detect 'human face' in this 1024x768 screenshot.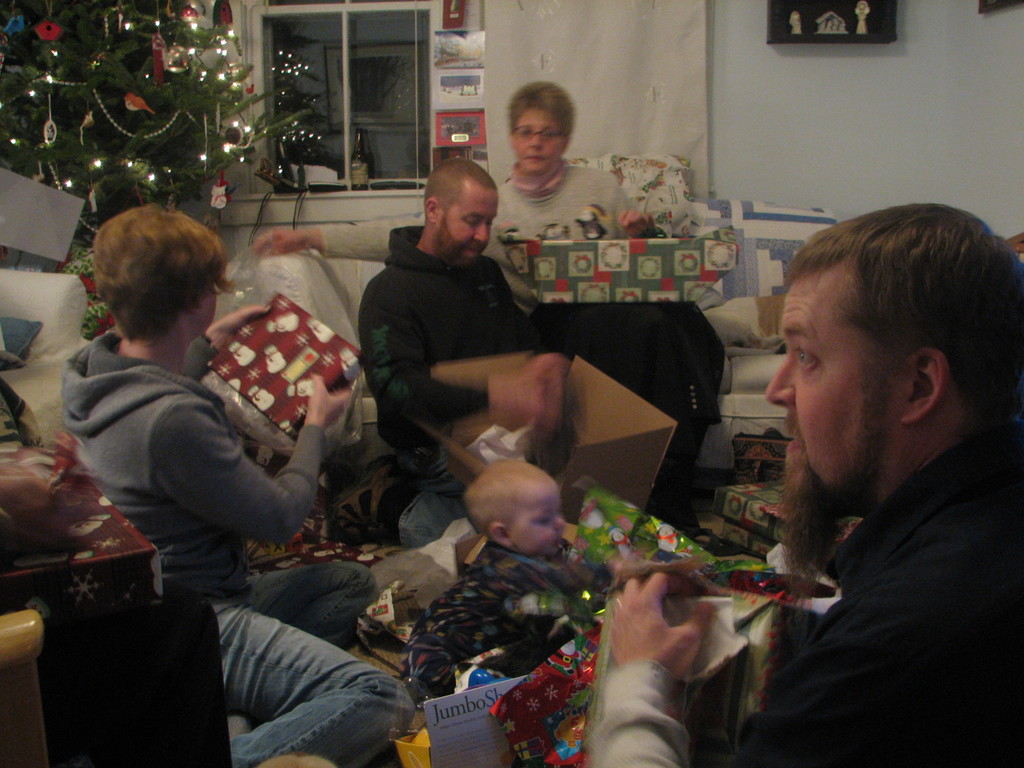
Detection: region(764, 254, 908, 516).
